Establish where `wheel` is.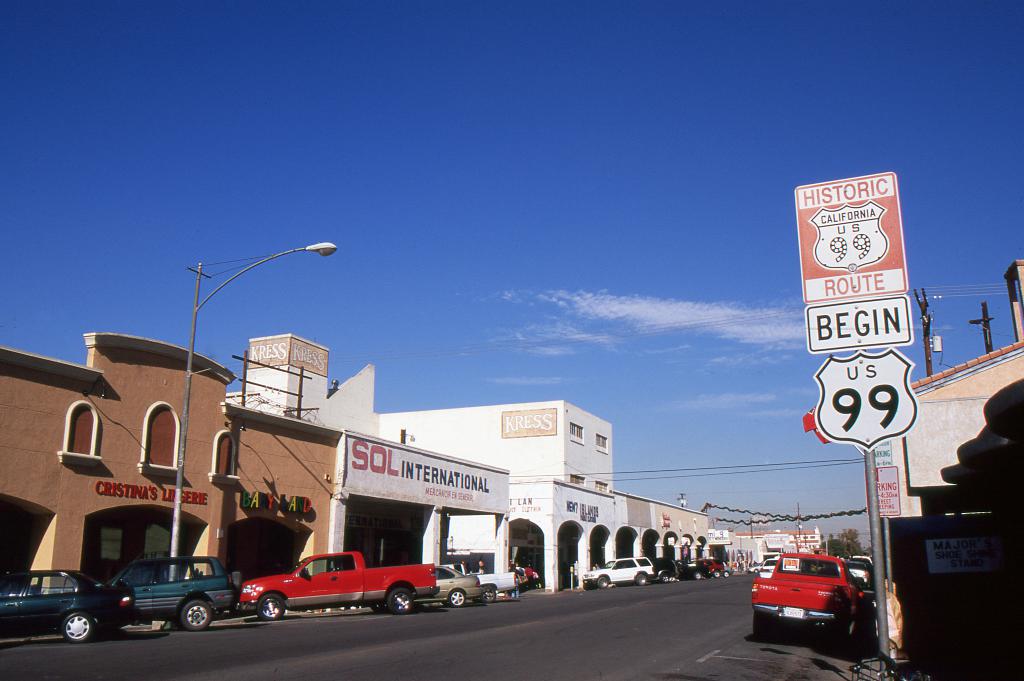
Established at <bbox>713, 571, 720, 580</bbox>.
